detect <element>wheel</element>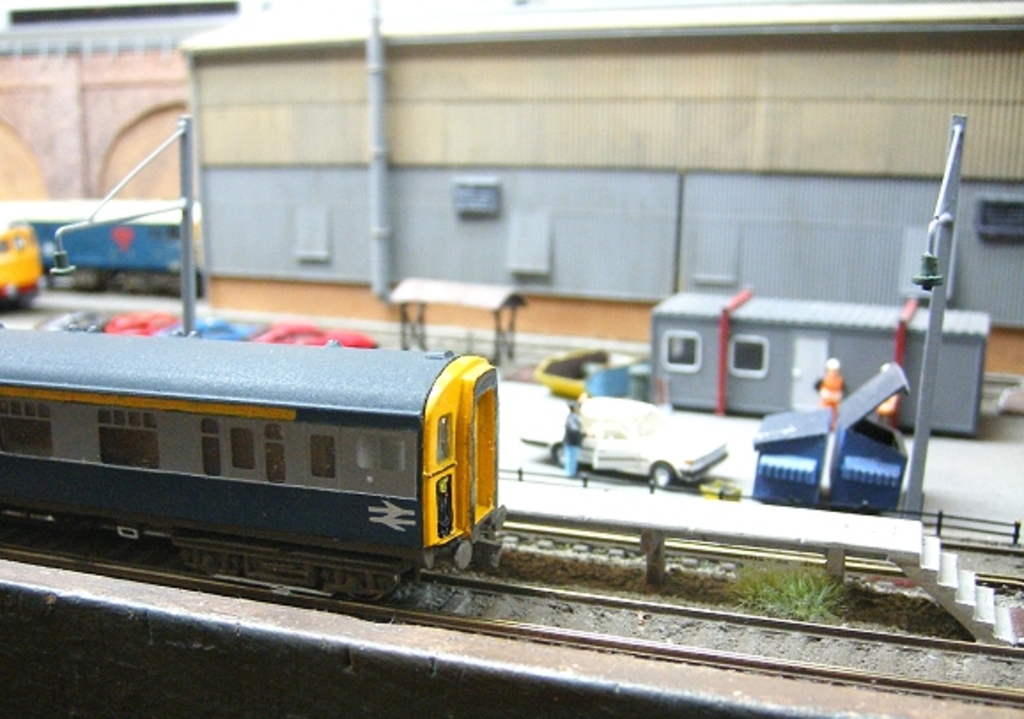
[547,441,563,468]
